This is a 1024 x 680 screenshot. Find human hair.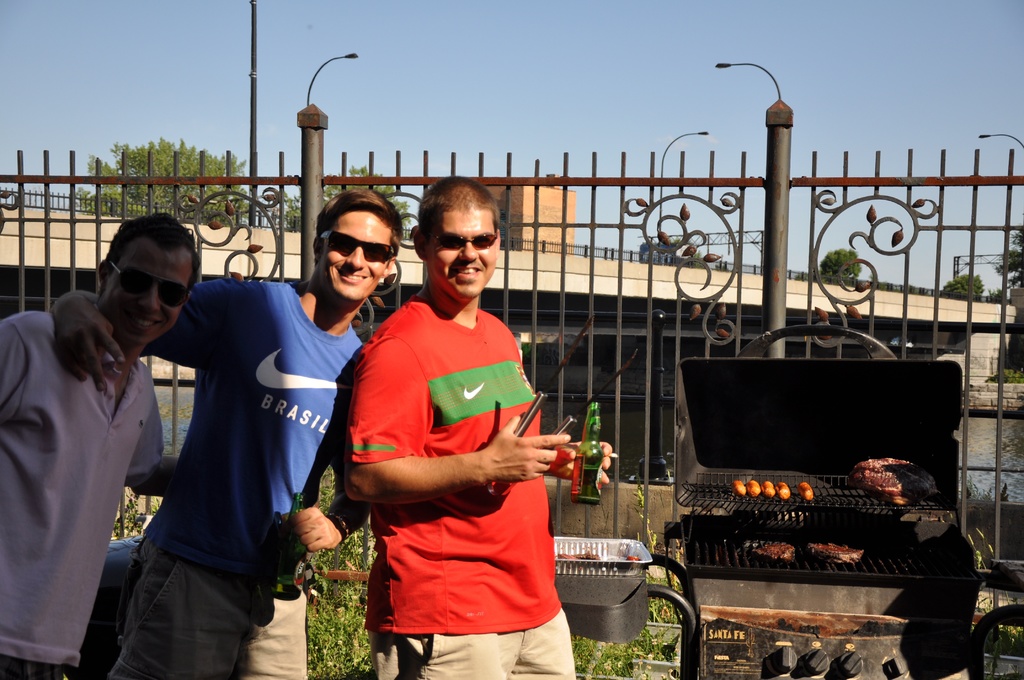
Bounding box: (x1=104, y1=209, x2=204, y2=304).
